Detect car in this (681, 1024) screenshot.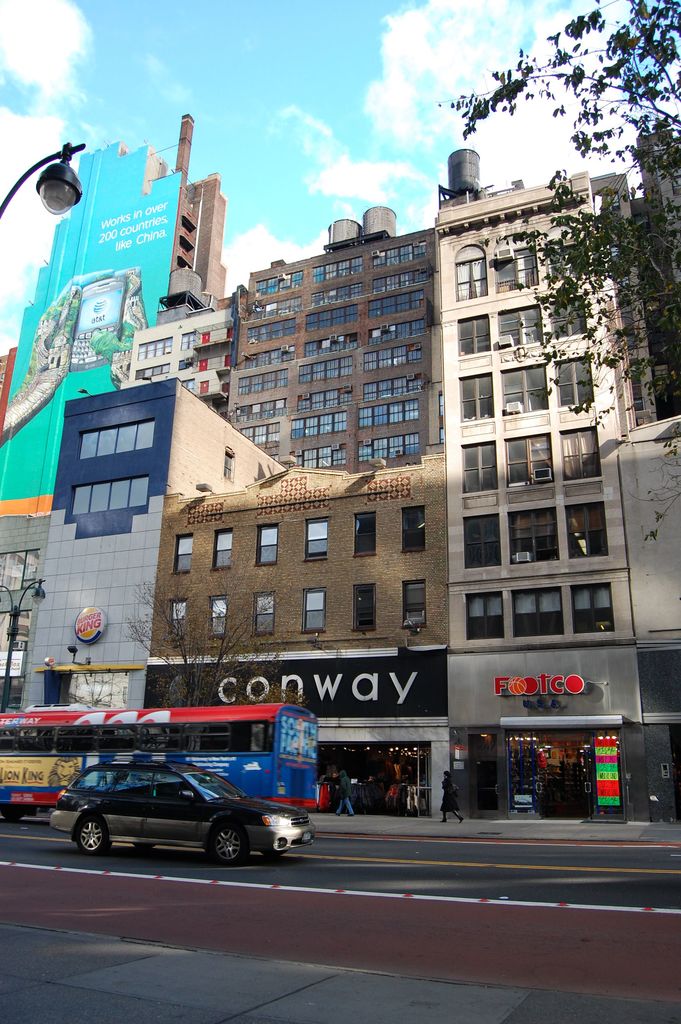
Detection: x1=52, y1=757, x2=320, y2=867.
